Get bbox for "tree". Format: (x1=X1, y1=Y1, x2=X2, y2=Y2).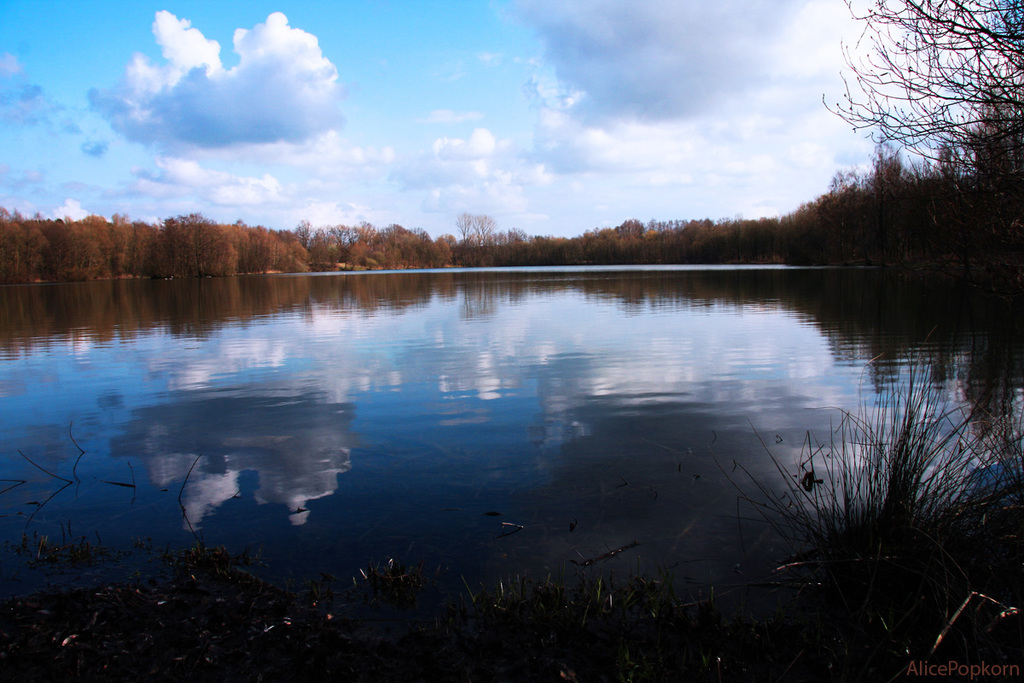
(x1=0, y1=213, x2=424, y2=272).
